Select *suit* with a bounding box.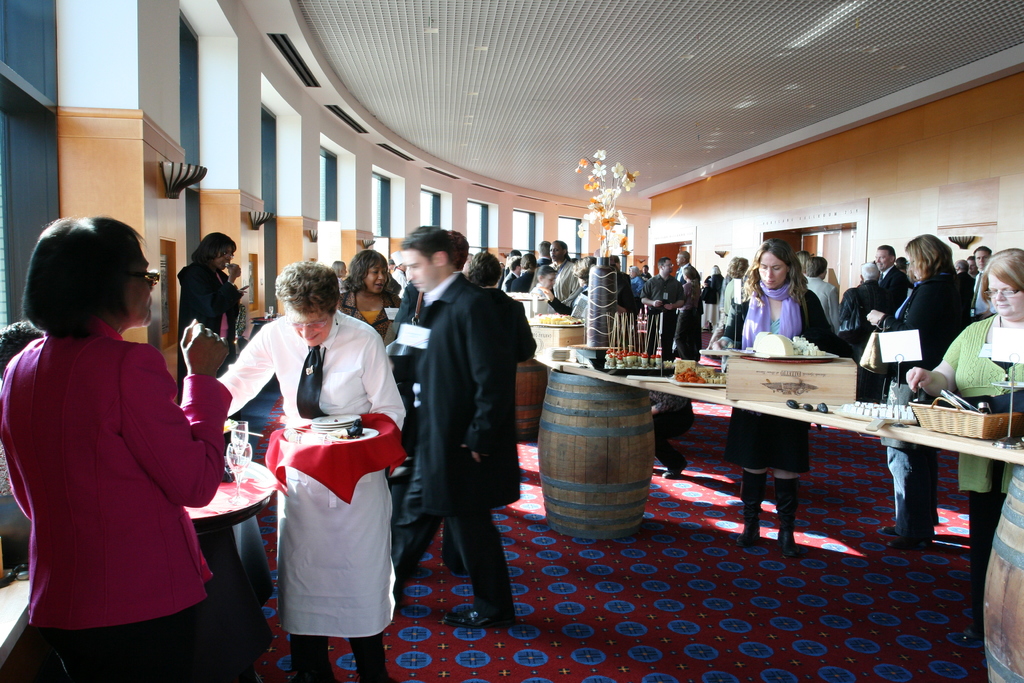
870,263,909,319.
